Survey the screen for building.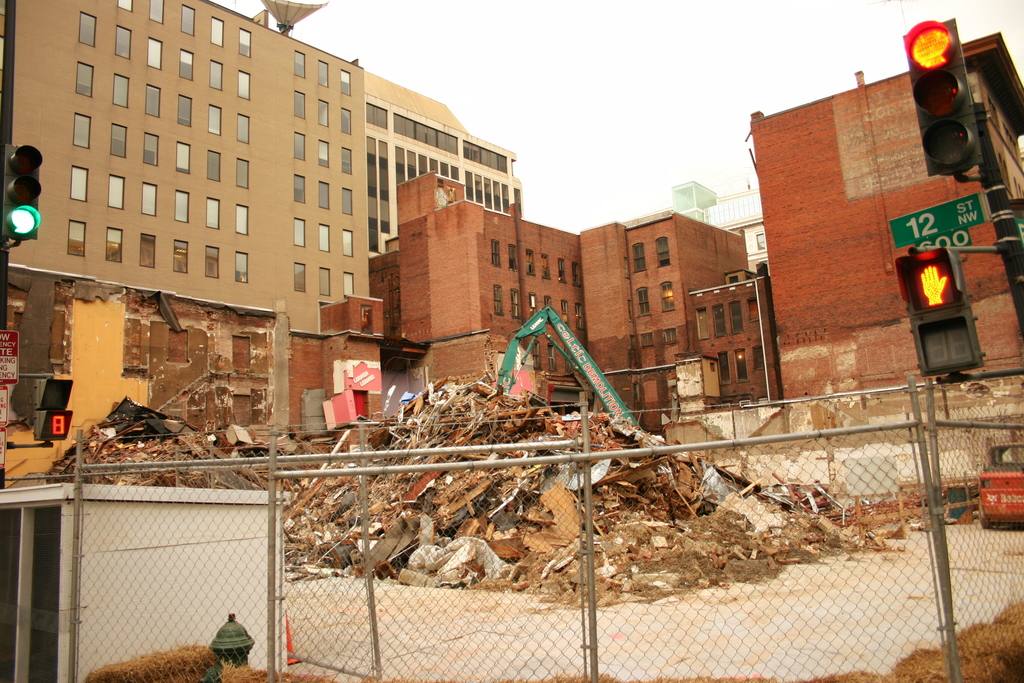
Survey found: pyautogui.locateOnScreen(674, 182, 771, 258).
